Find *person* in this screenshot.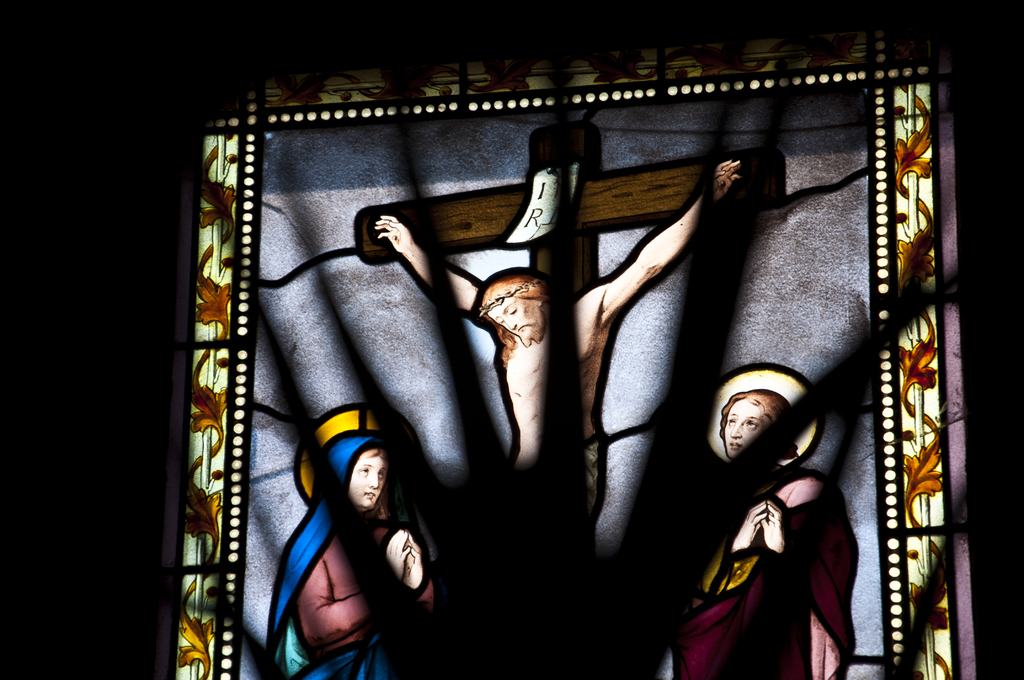
The bounding box for *person* is (left=666, top=376, right=858, bottom=679).
